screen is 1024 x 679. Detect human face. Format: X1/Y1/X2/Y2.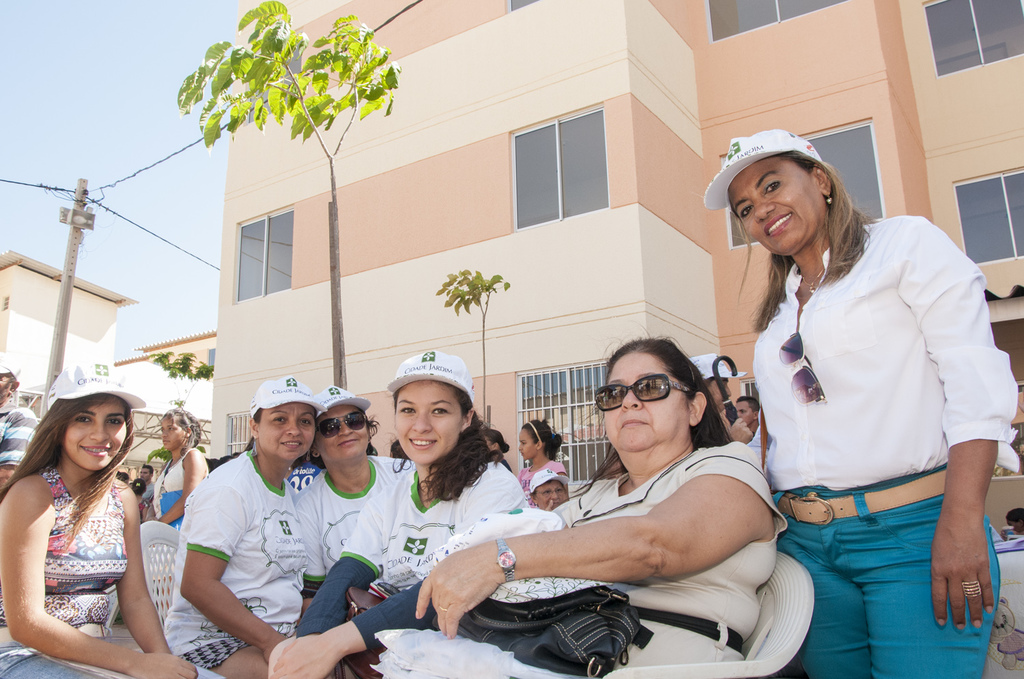
159/418/184/451.
